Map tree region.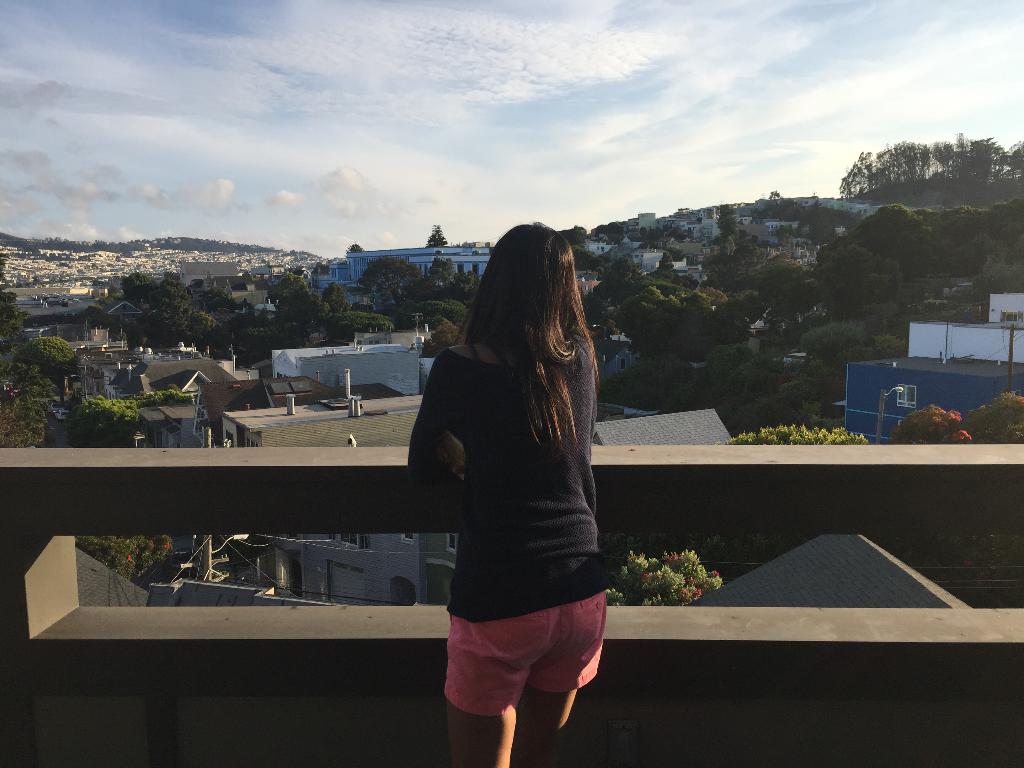
Mapped to [left=675, top=290, right=721, bottom=361].
